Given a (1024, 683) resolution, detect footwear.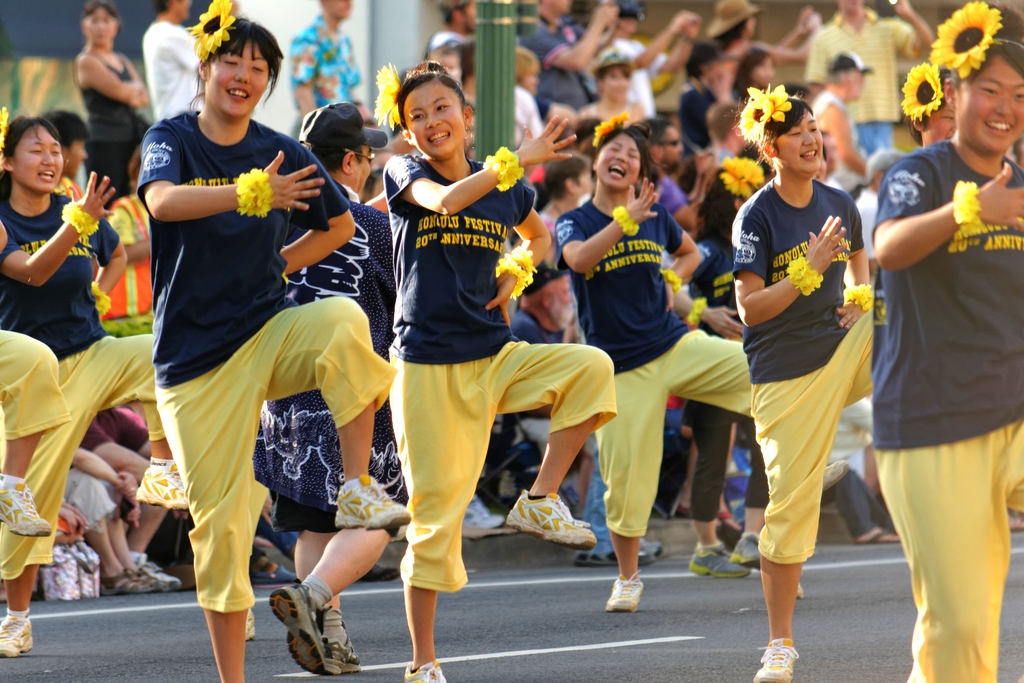
148,565,179,591.
